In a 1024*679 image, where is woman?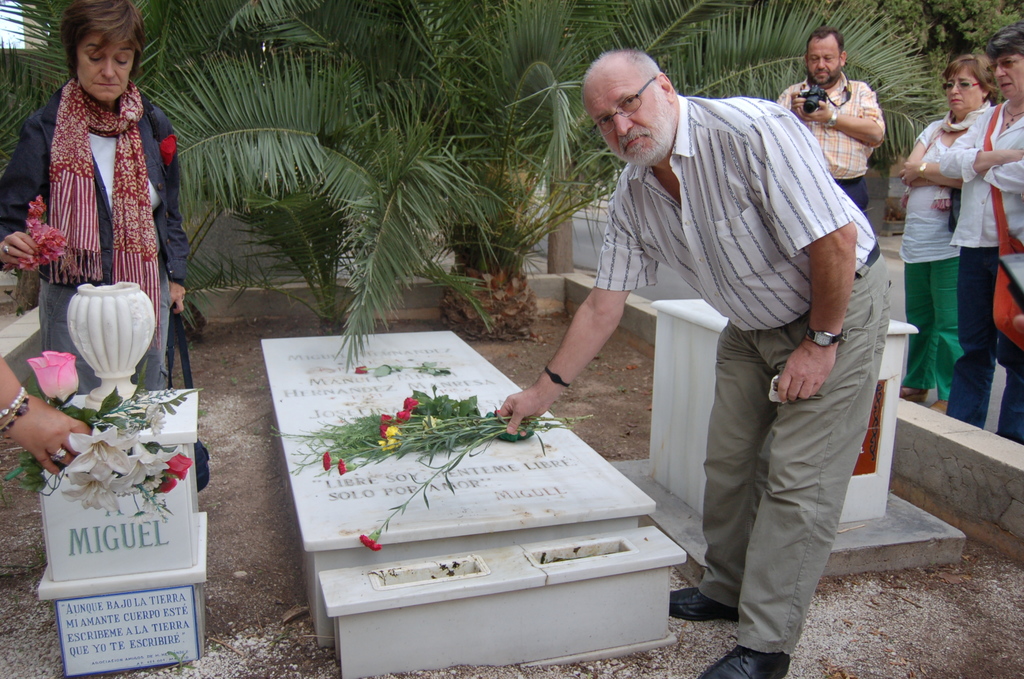
locate(16, 0, 179, 481).
